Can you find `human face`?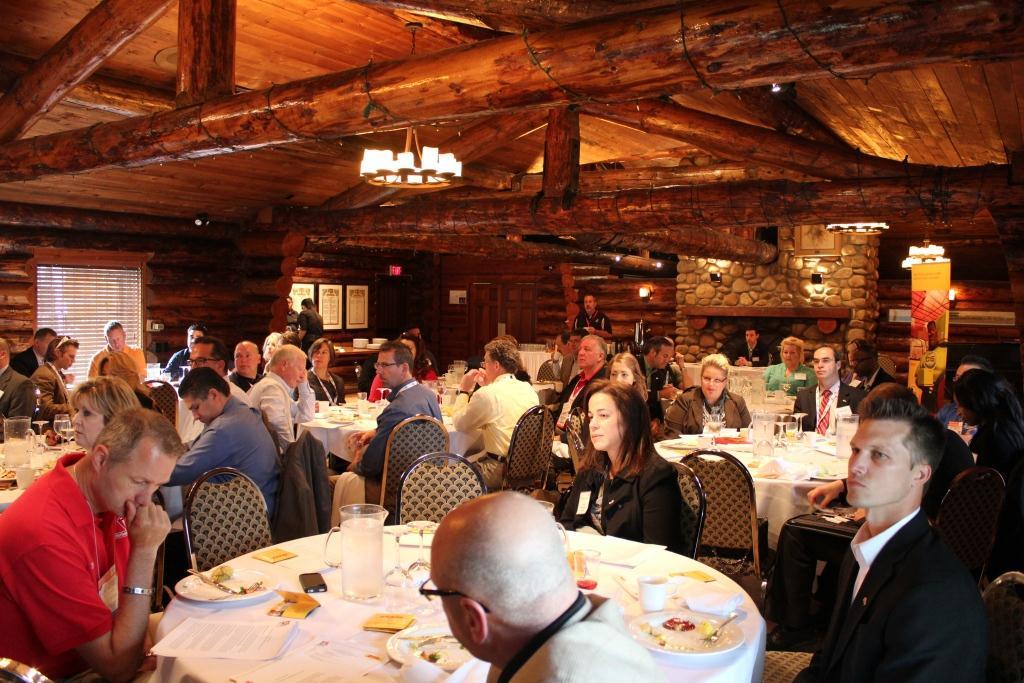
Yes, bounding box: 813:349:839:387.
